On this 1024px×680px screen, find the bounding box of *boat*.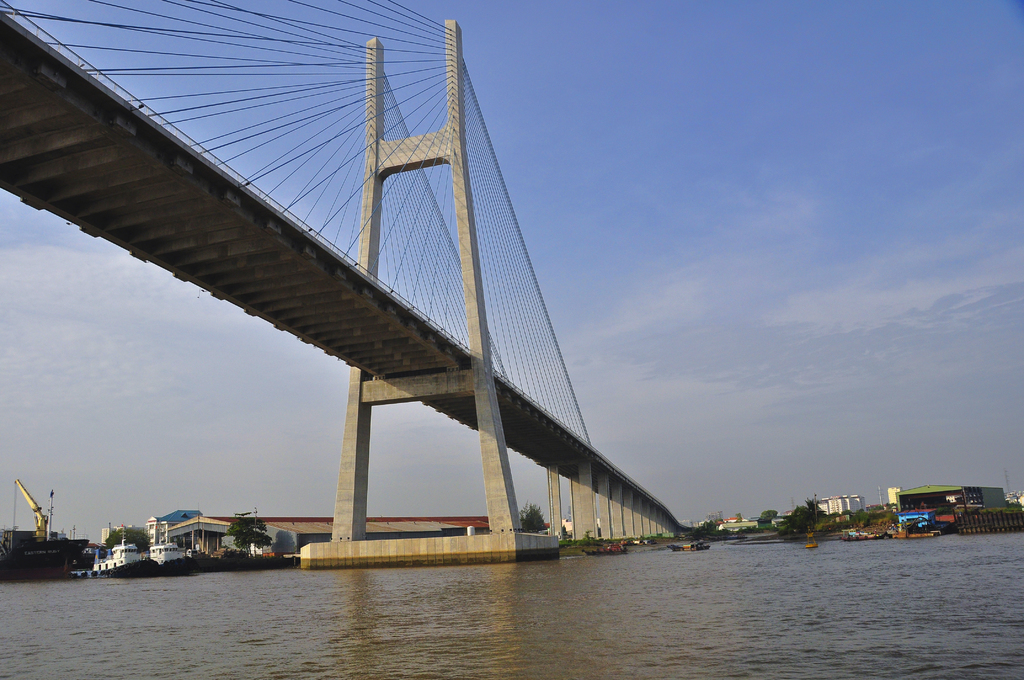
Bounding box: 145,522,195,580.
